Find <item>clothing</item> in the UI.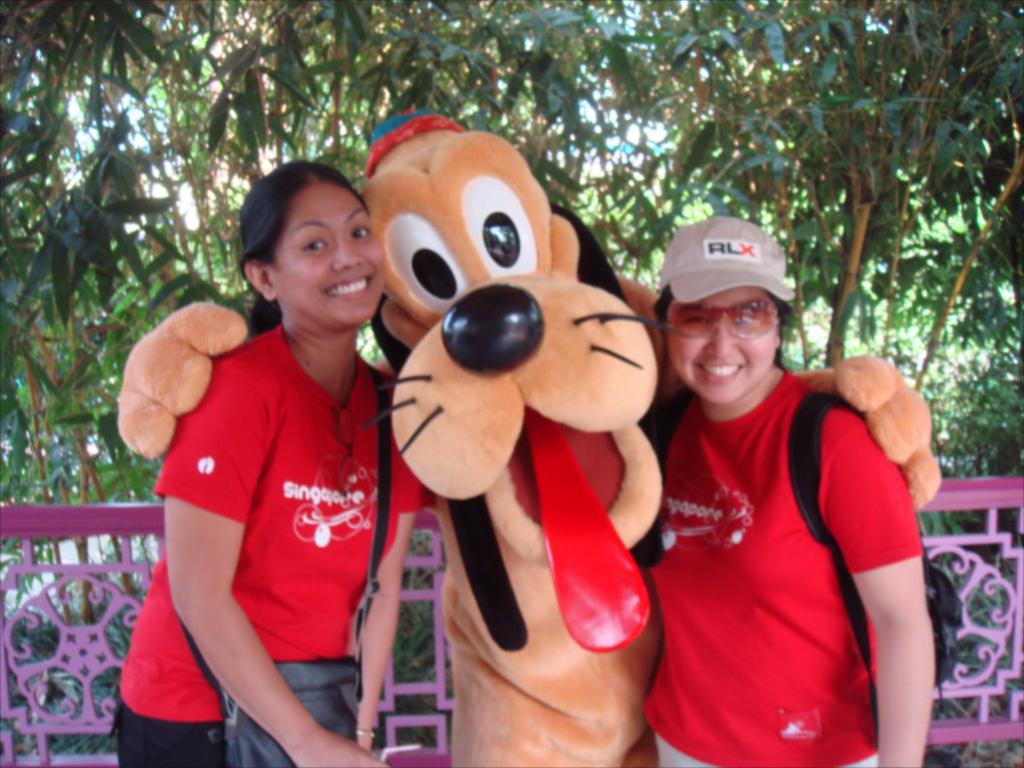
UI element at locate(118, 312, 424, 763).
